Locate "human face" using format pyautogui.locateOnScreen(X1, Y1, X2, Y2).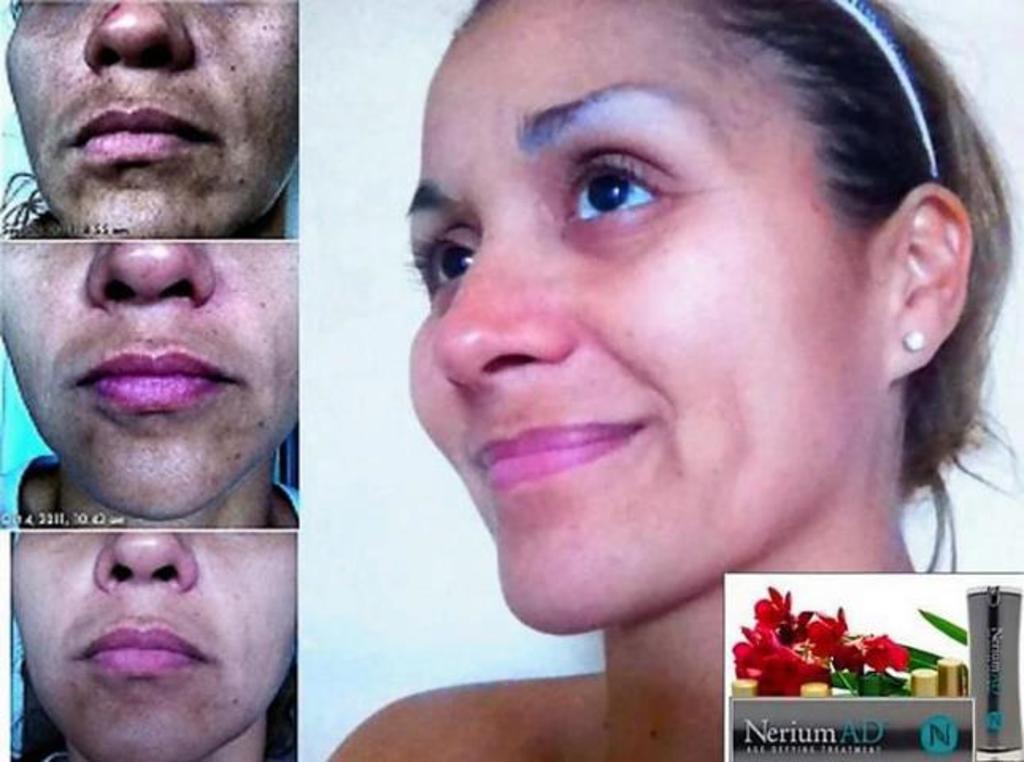
pyautogui.locateOnScreen(394, 3, 884, 632).
